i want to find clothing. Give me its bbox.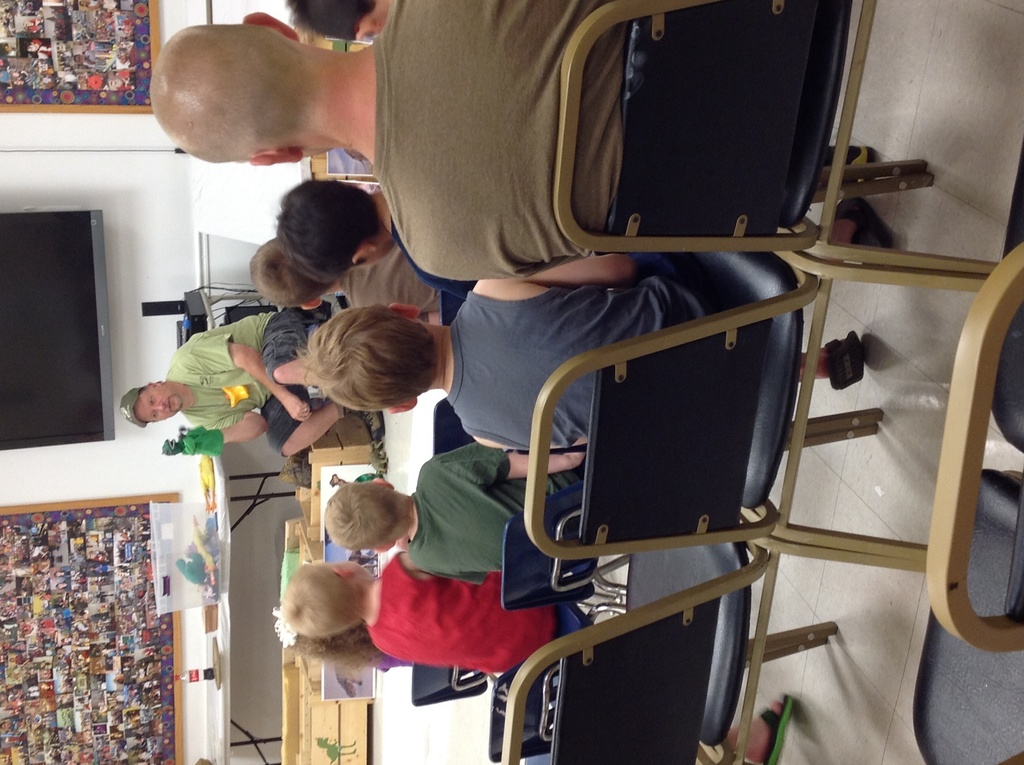
locate(164, 312, 328, 458).
